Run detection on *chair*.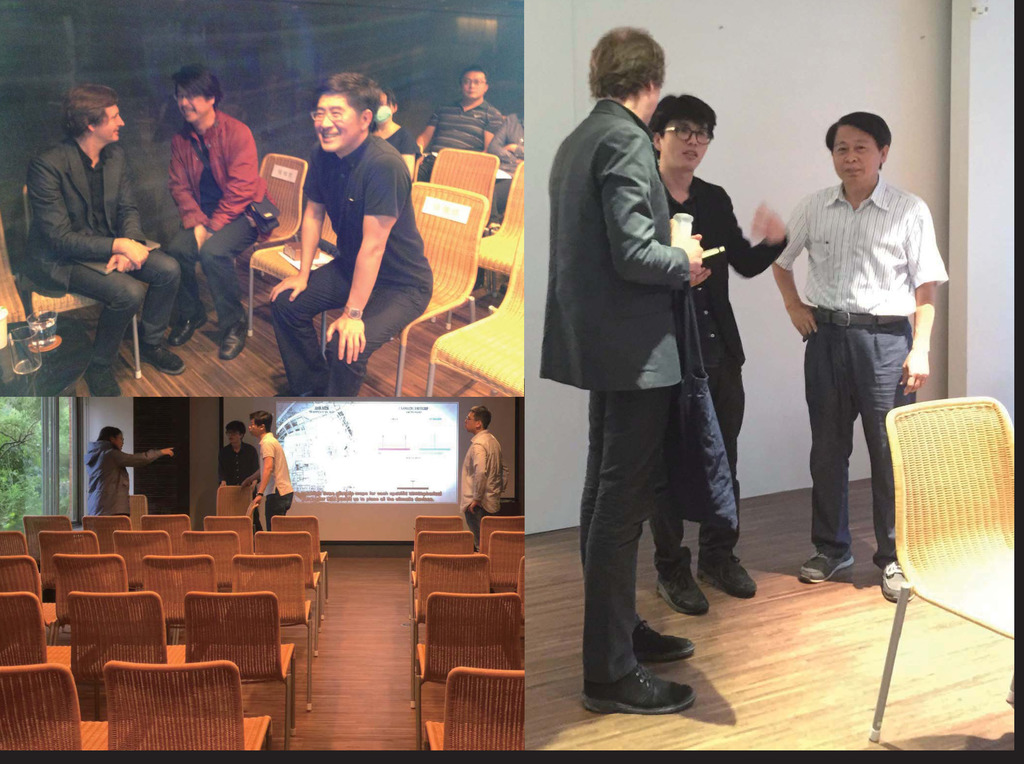
Result: 412,550,497,650.
